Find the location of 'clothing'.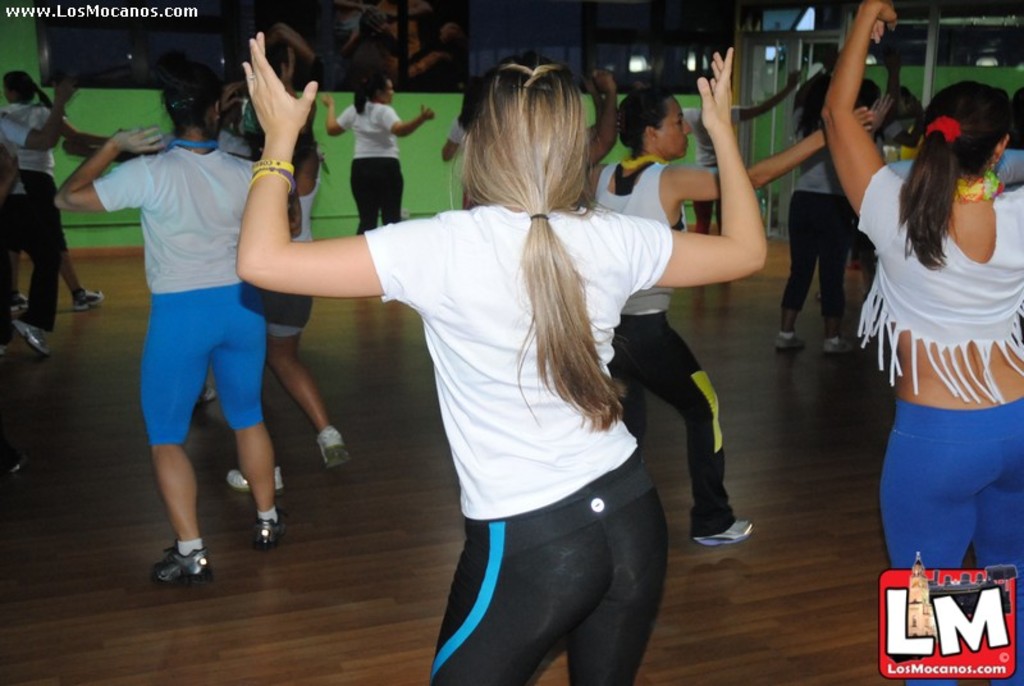
Location: bbox(851, 113, 904, 267).
